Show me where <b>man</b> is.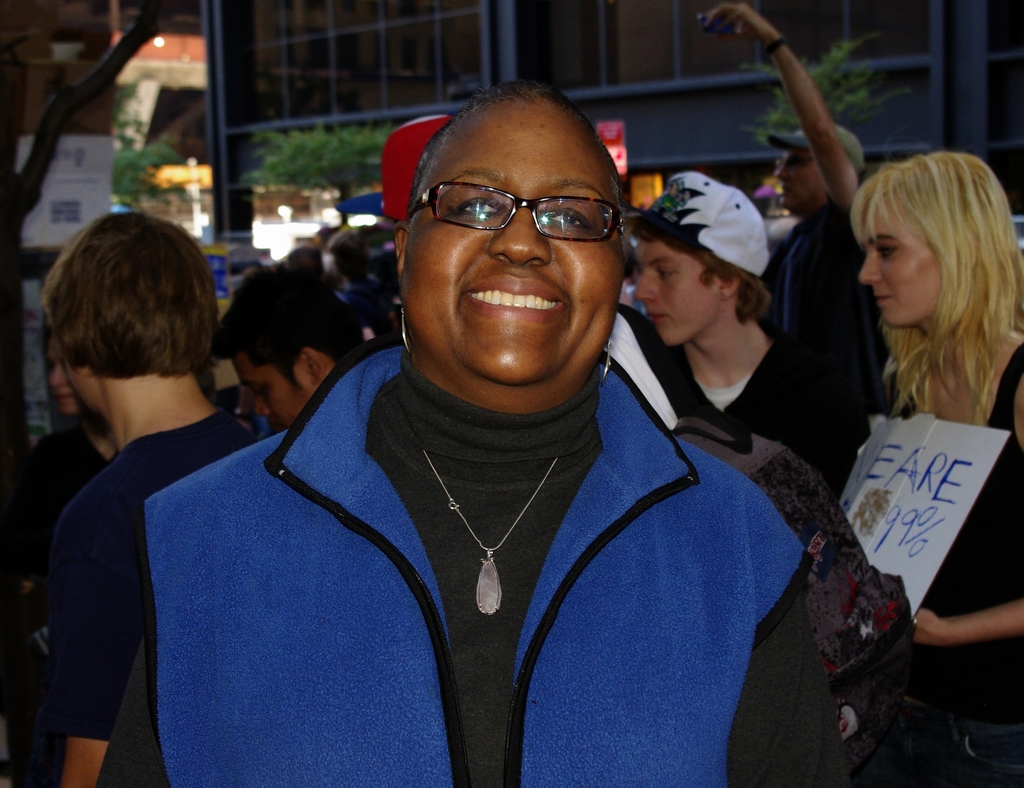
<b>man</b> is at pyautogui.locateOnScreen(701, 0, 868, 349).
